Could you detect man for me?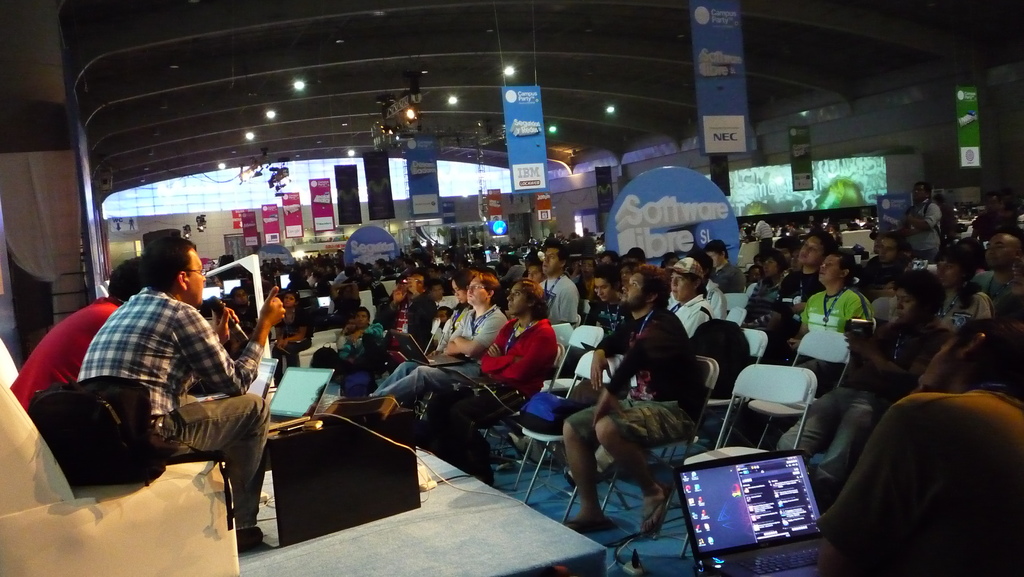
Detection result: 770/230/838/323.
